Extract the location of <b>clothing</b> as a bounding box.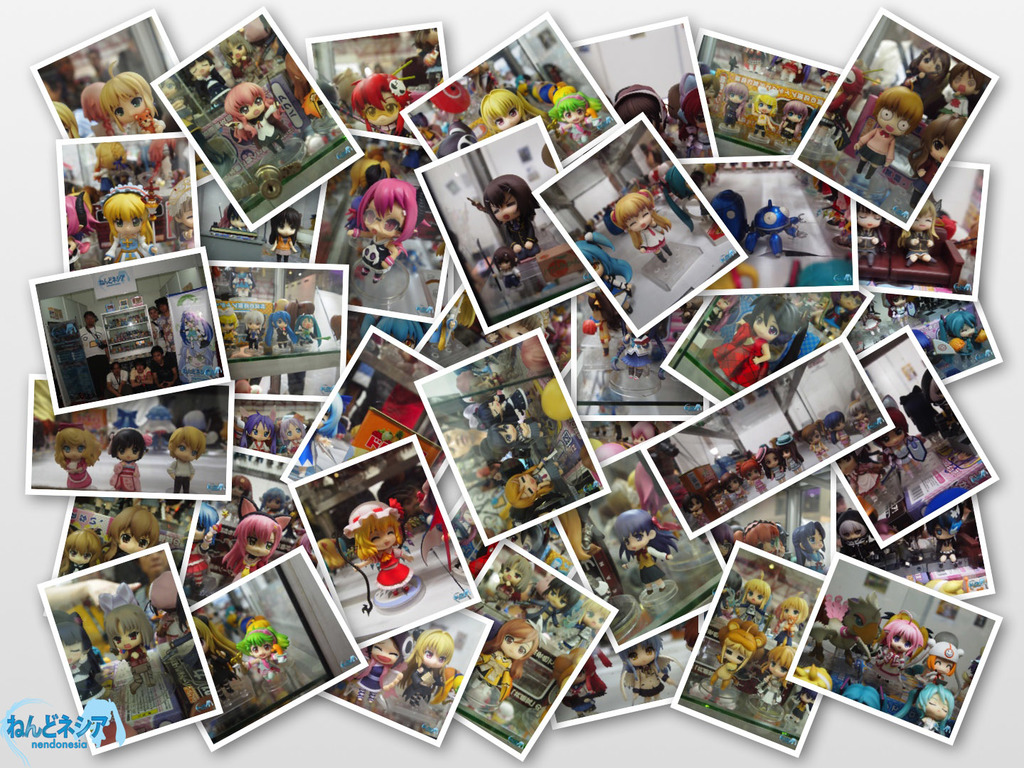
x1=118 y1=641 x2=149 y2=703.
